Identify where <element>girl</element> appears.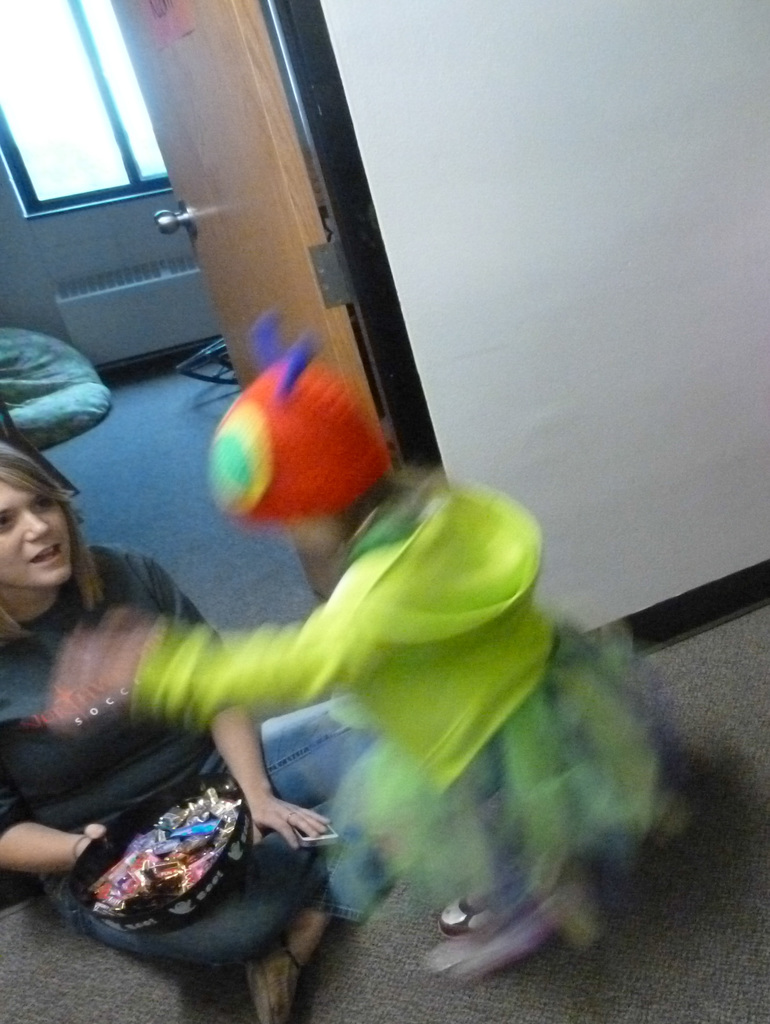
Appears at (left=0, top=438, right=418, bottom=1023).
